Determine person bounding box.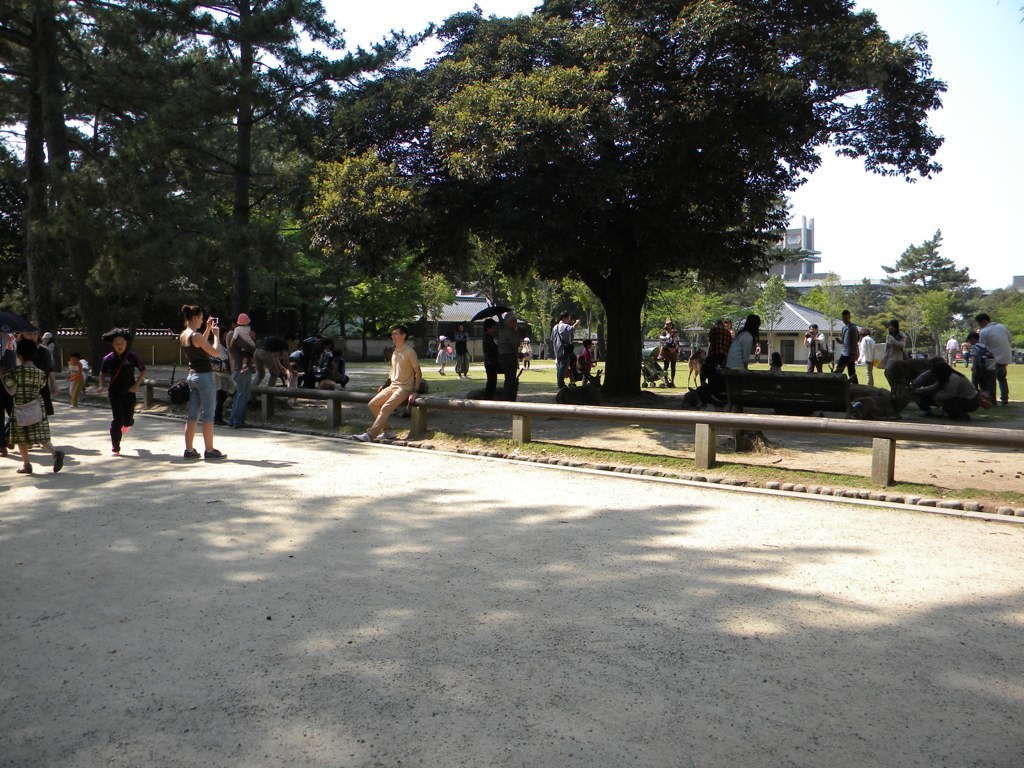
Determined: detection(725, 315, 761, 413).
